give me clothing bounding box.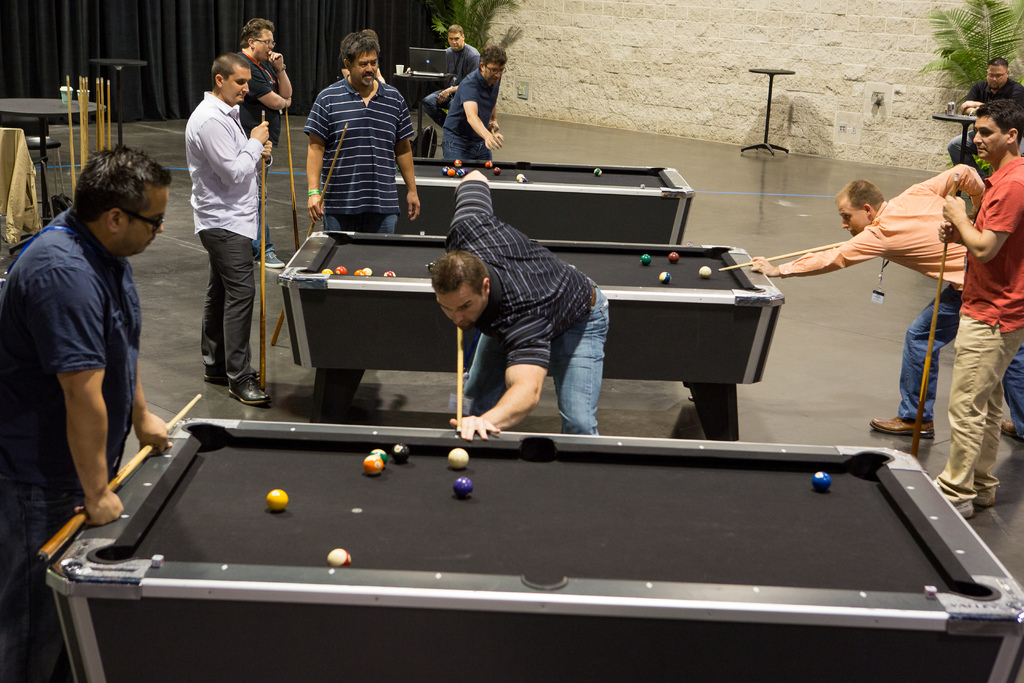
crop(946, 76, 1023, 168).
